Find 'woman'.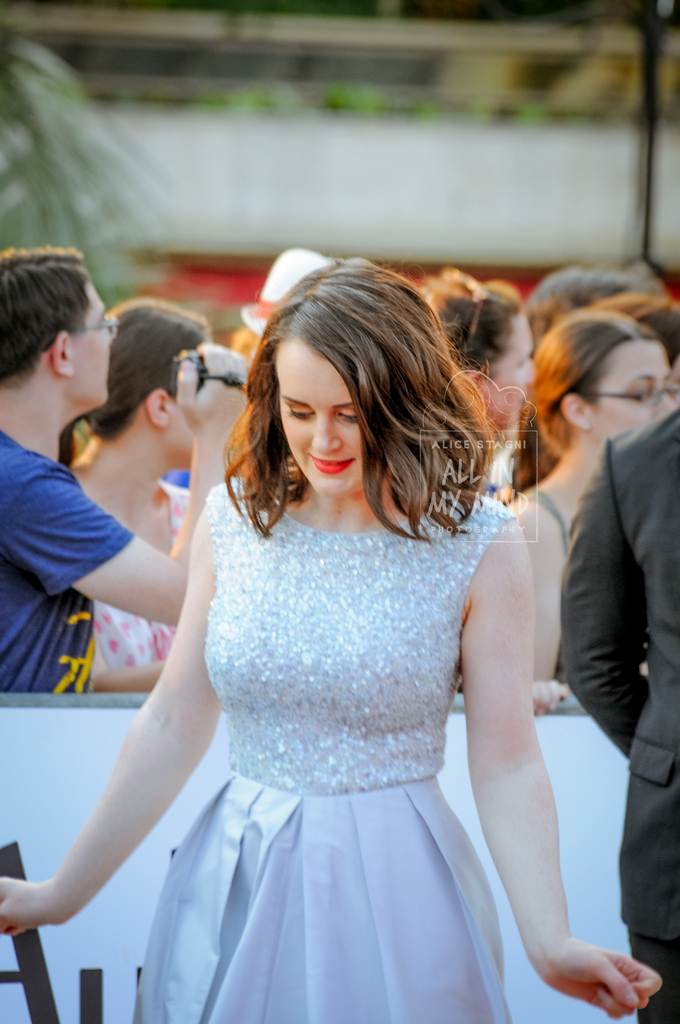
bbox=(427, 279, 535, 433).
